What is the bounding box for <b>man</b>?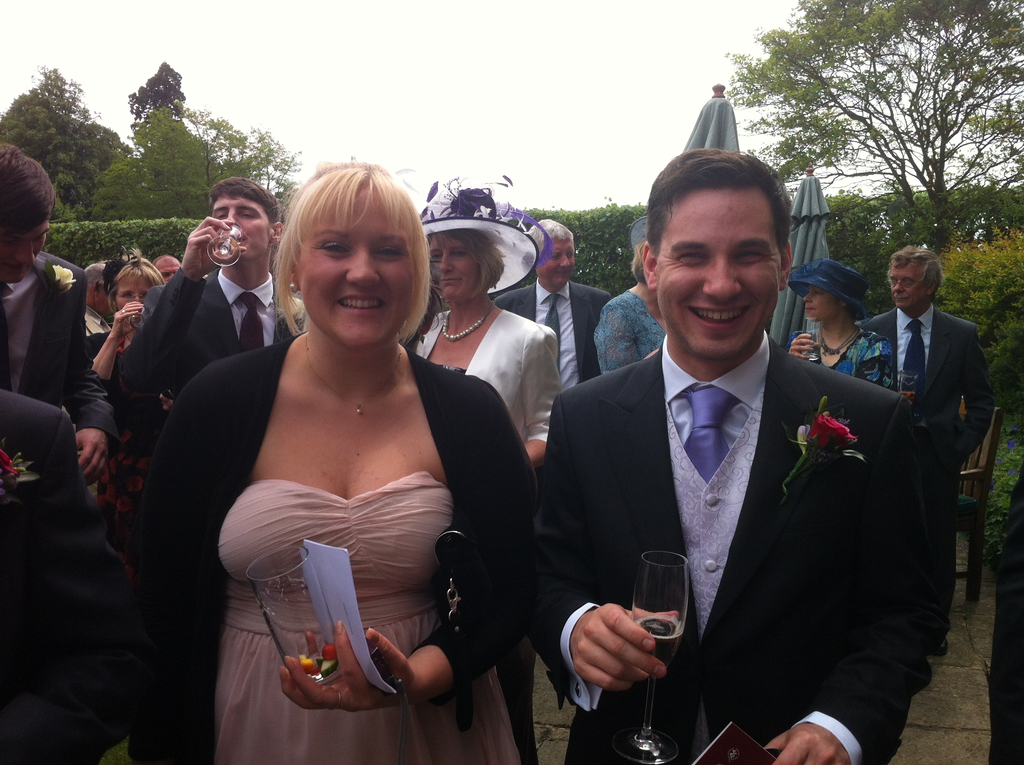
bbox=[84, 262, 116, 353].
